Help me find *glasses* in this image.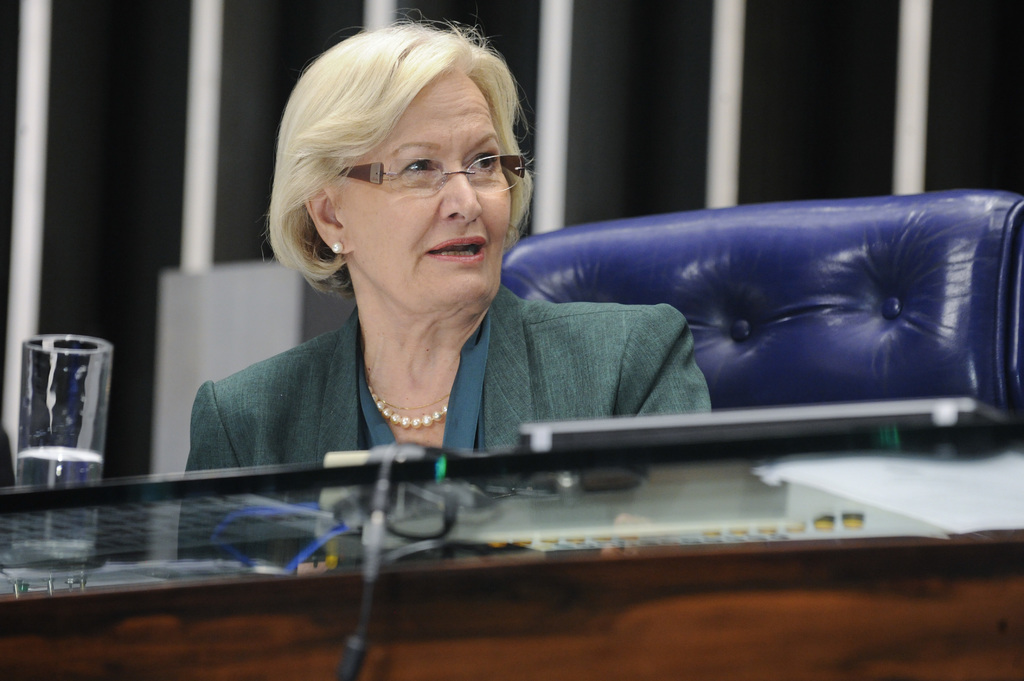
Found it: select_region(337, 151, 524, 200).
